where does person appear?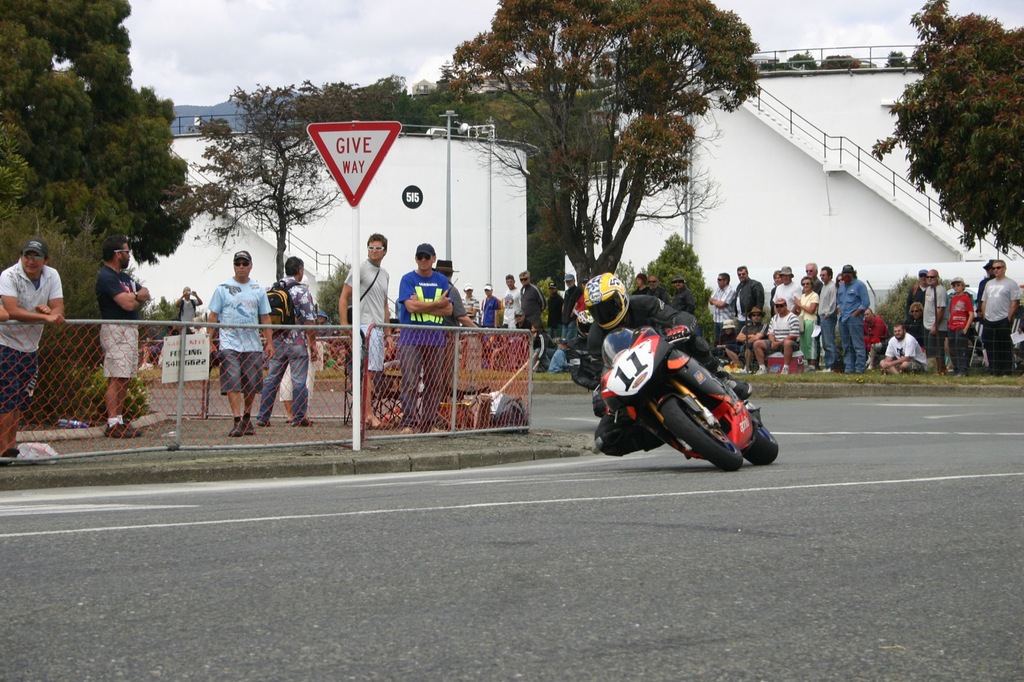
Appears at [520,273,540,325].
